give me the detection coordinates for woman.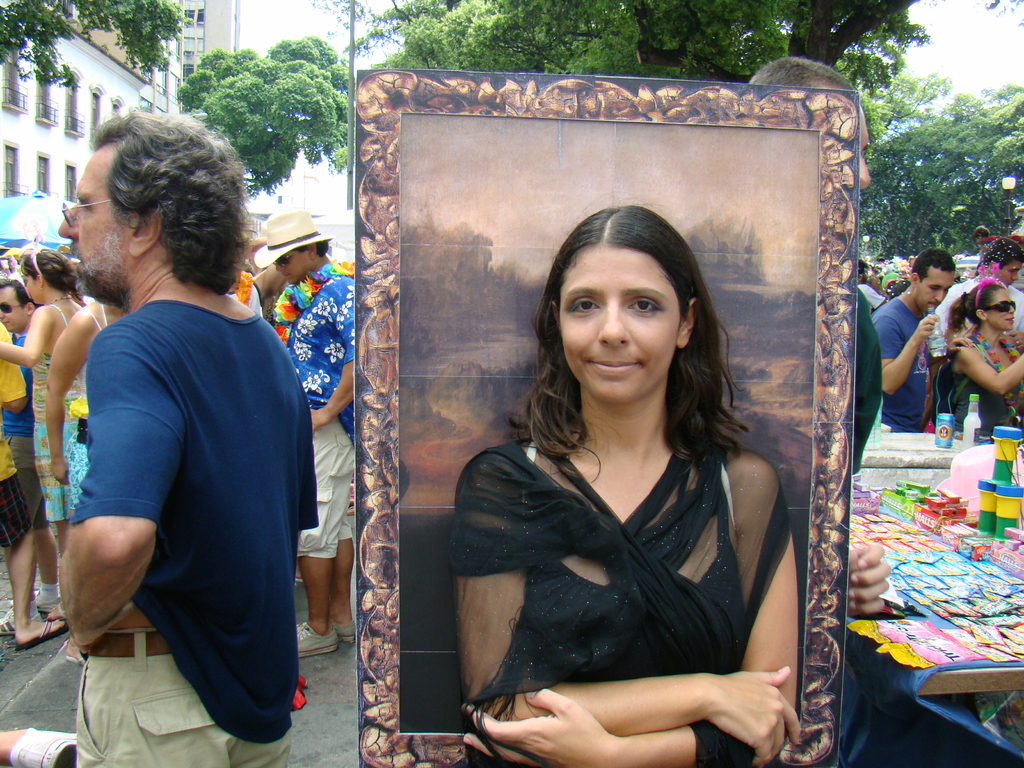
932,275,1023,437.
